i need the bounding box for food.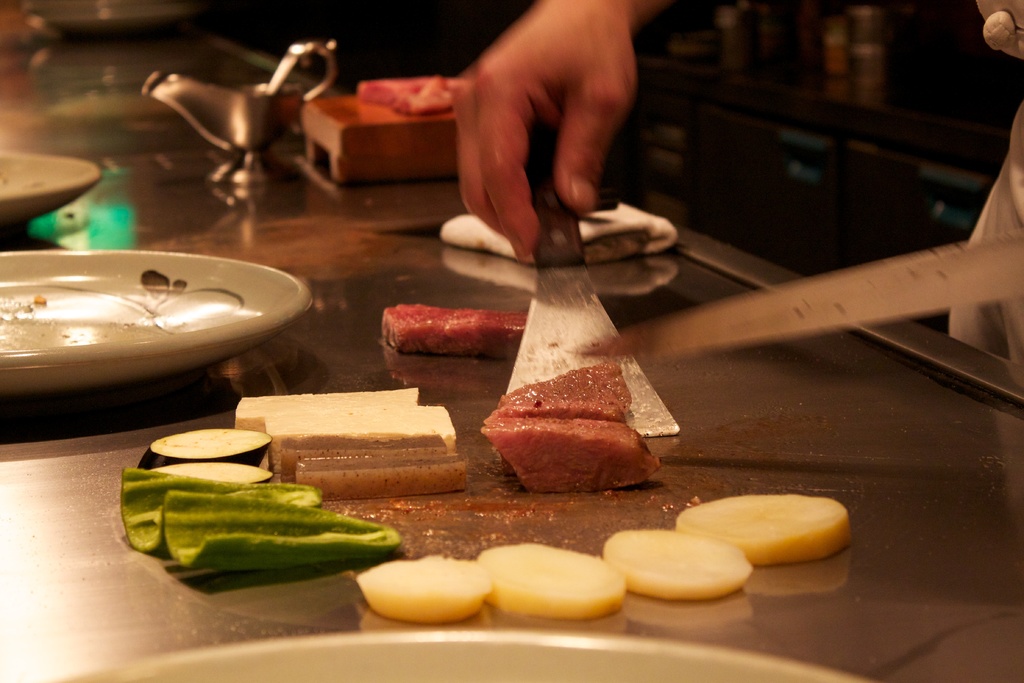
Here it is: 367,294,506,358.
